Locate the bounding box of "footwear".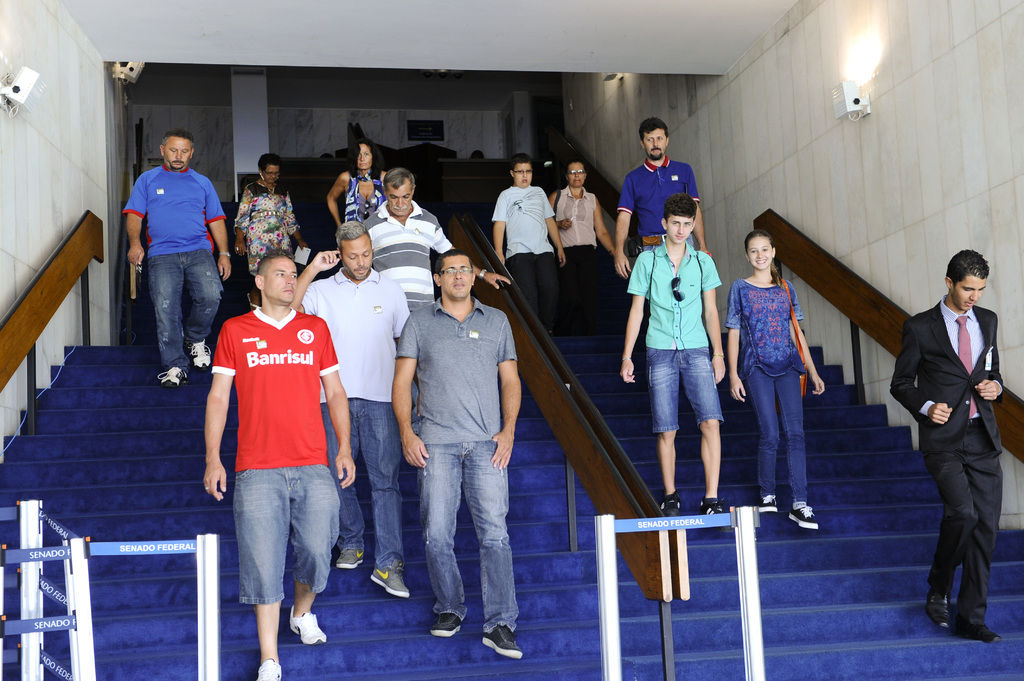
Bounding box: box(762, 497, 784, 511).
